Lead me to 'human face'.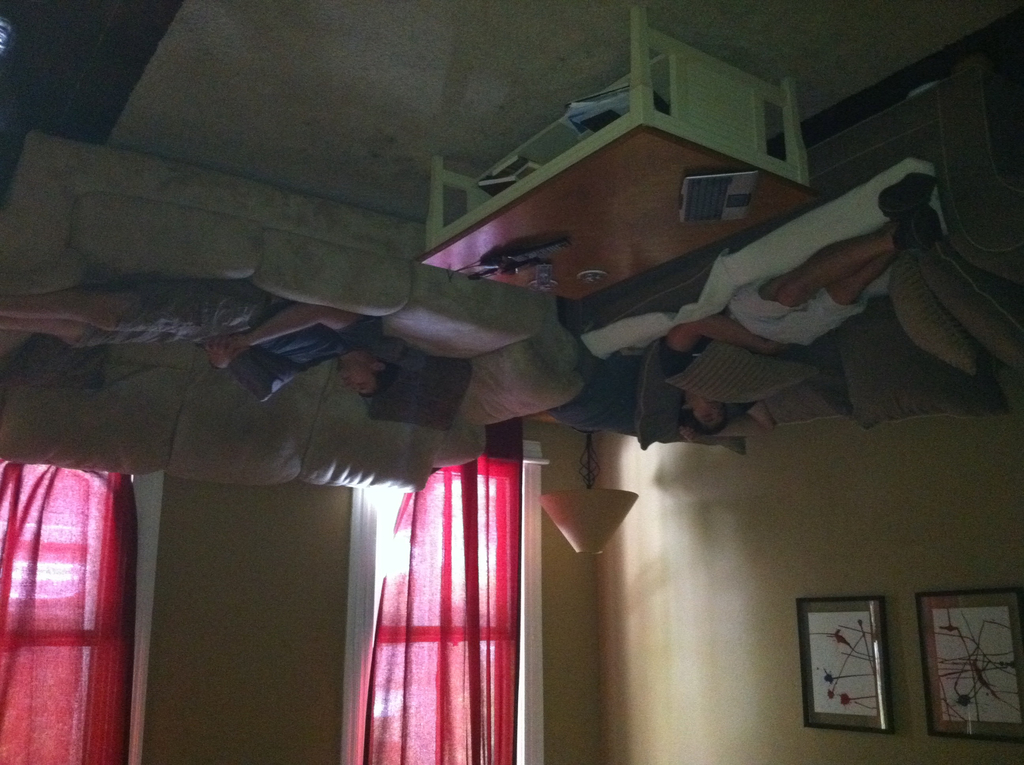
Lead to 339 371 369 395.
